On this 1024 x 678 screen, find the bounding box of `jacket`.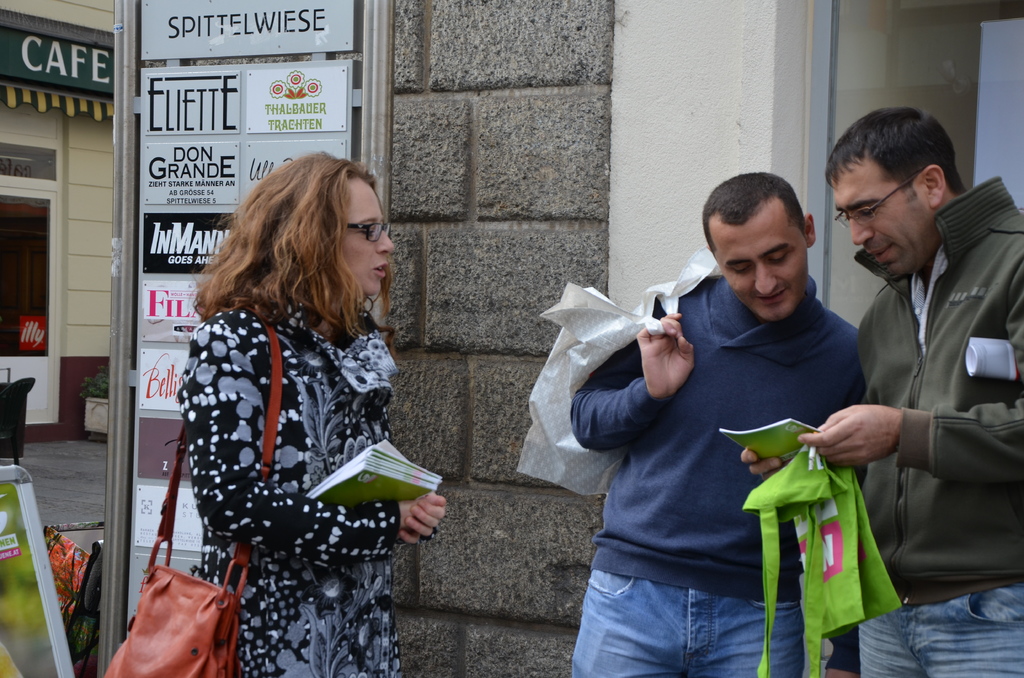
Bounding box: locate(835, 156, 1016, 667).
